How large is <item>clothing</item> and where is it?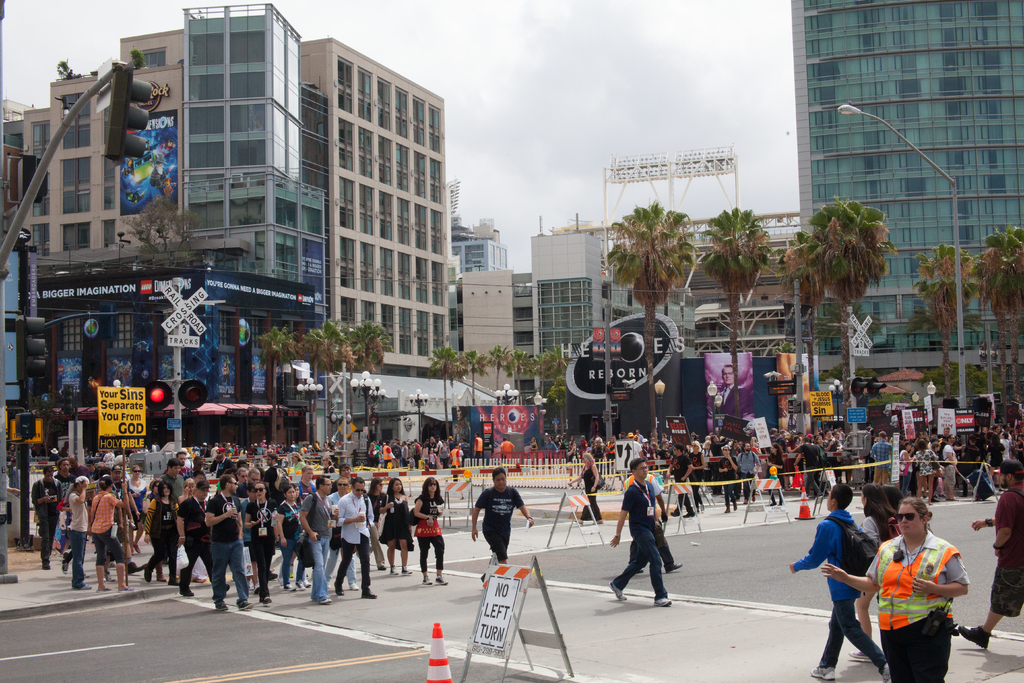
Bounding box: box(711, 453, 745, 506).
